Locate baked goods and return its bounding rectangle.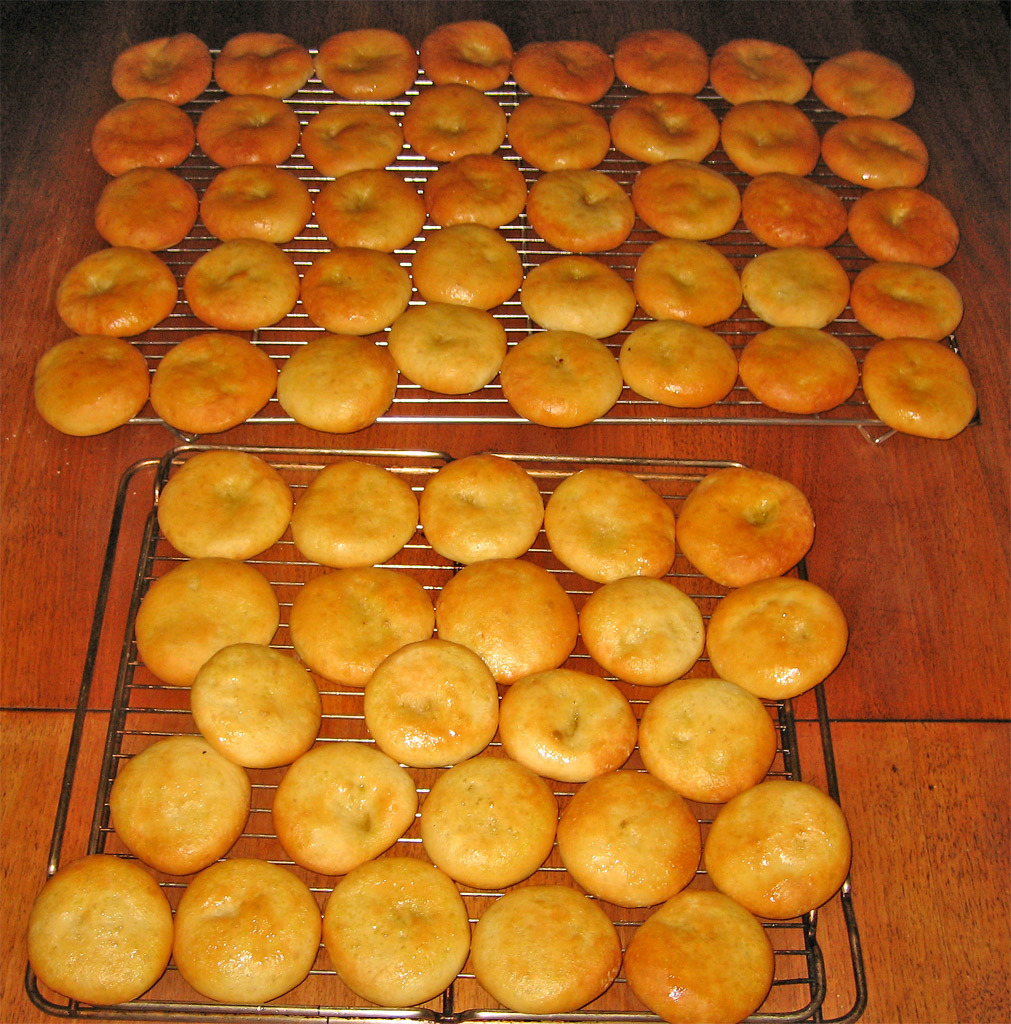
region(24, 854, 168, 1008).
